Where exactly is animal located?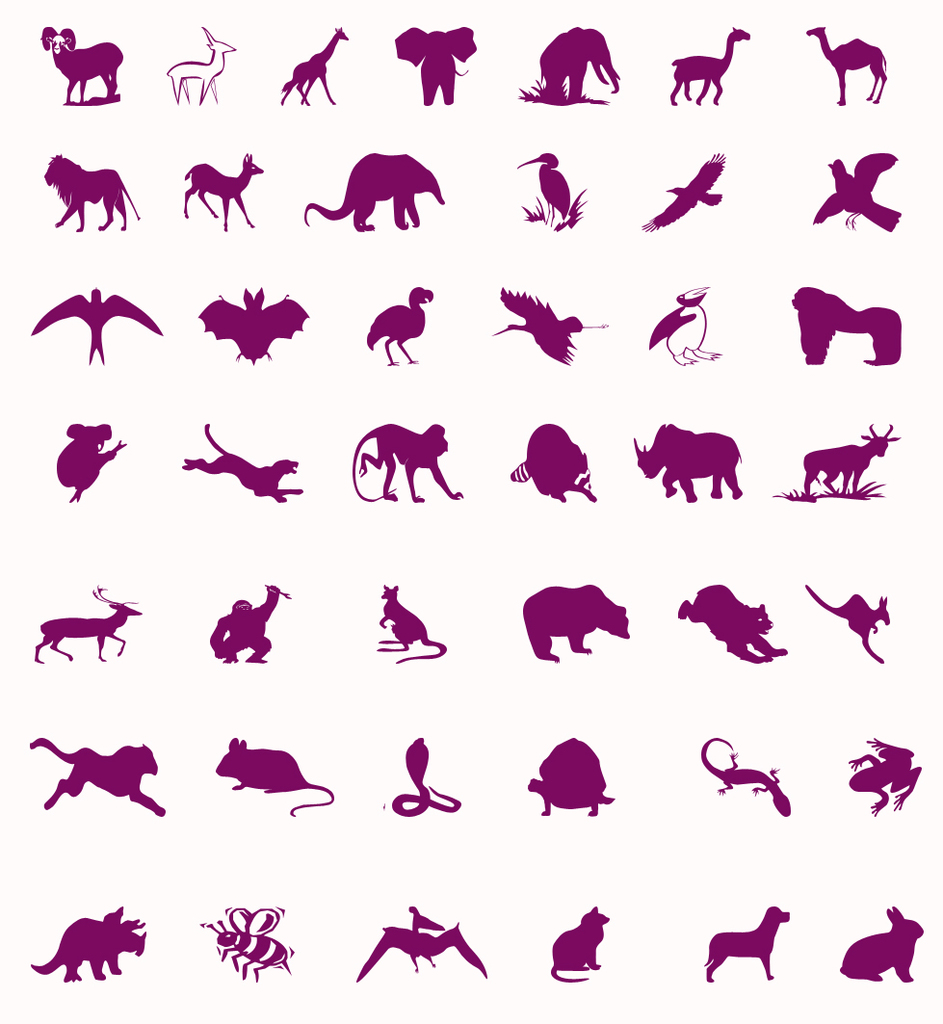
Its bounding box is 40, 152, 142, 235.
